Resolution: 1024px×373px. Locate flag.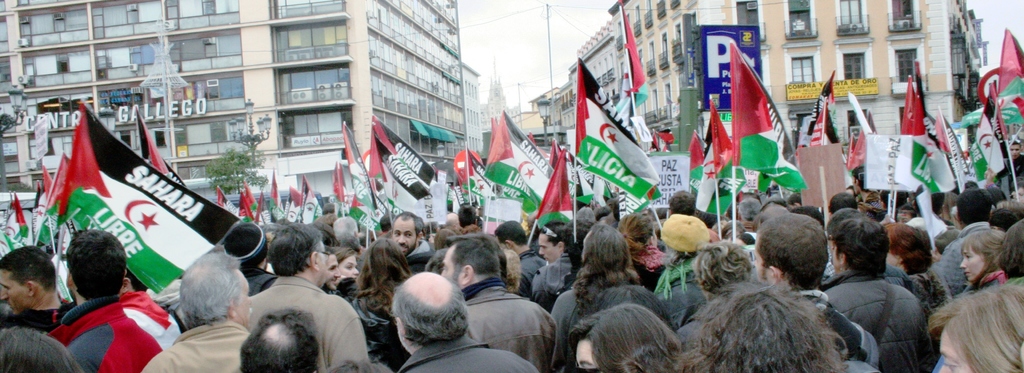
select_region(685, 124, 710, 193).
